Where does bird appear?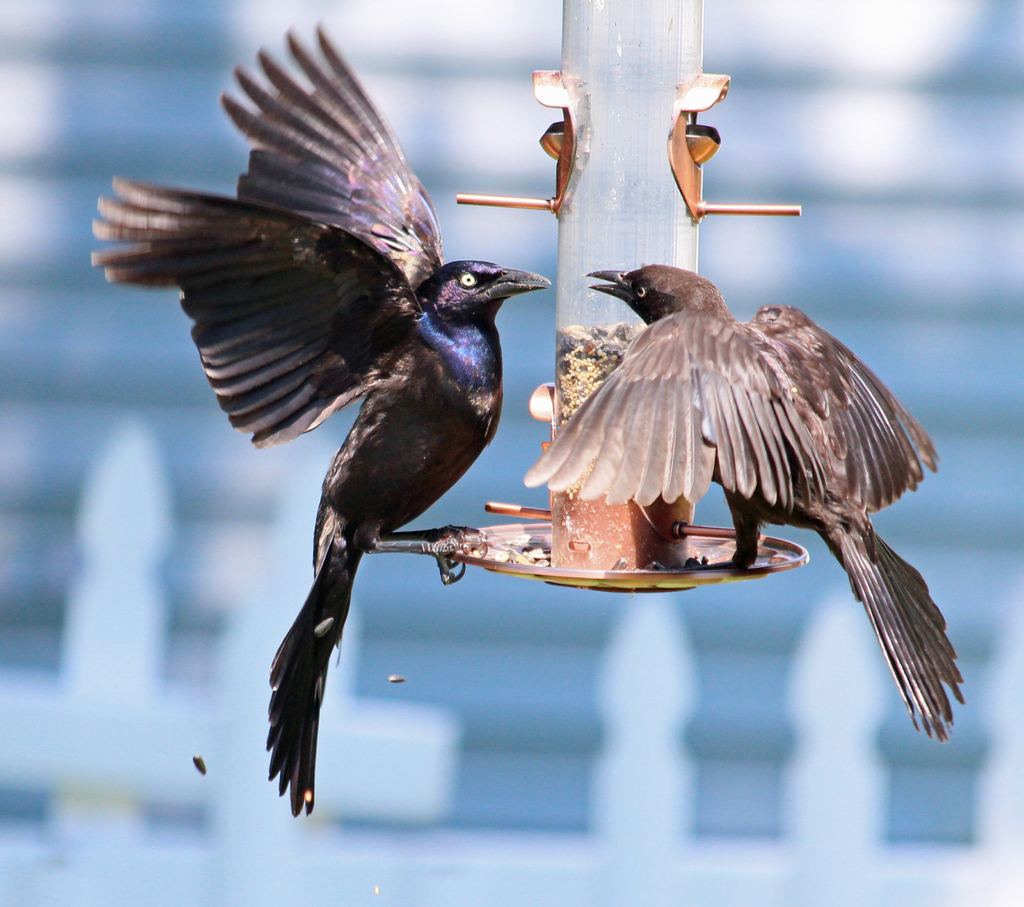
Appears at Rect(129, 58, 551, 779).
